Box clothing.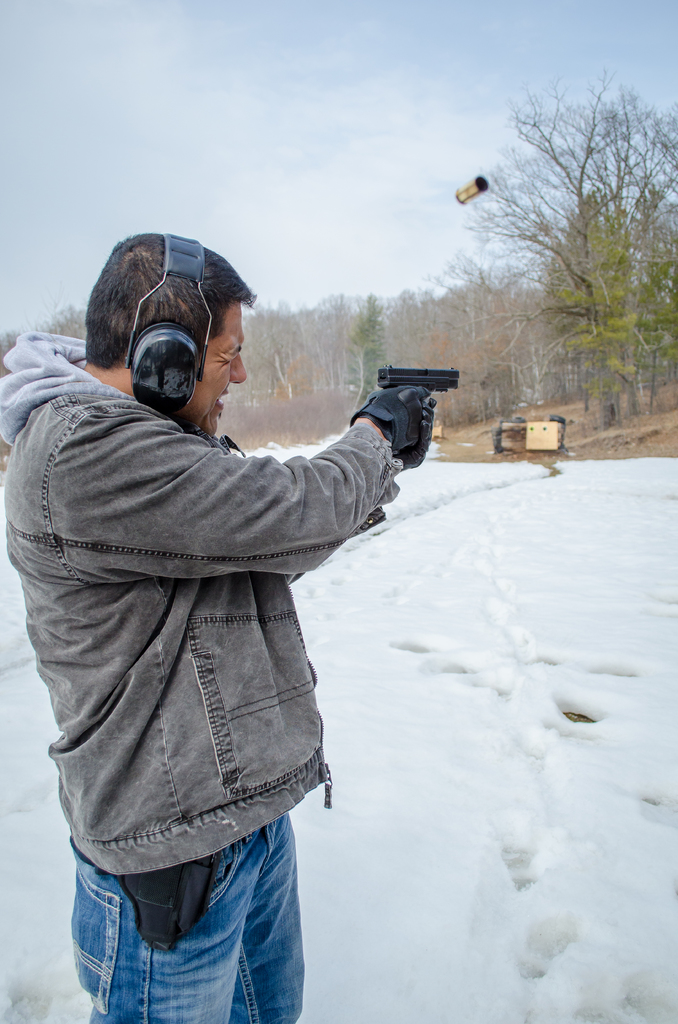
(left=0, top=302, right=427, bottom=1023).
